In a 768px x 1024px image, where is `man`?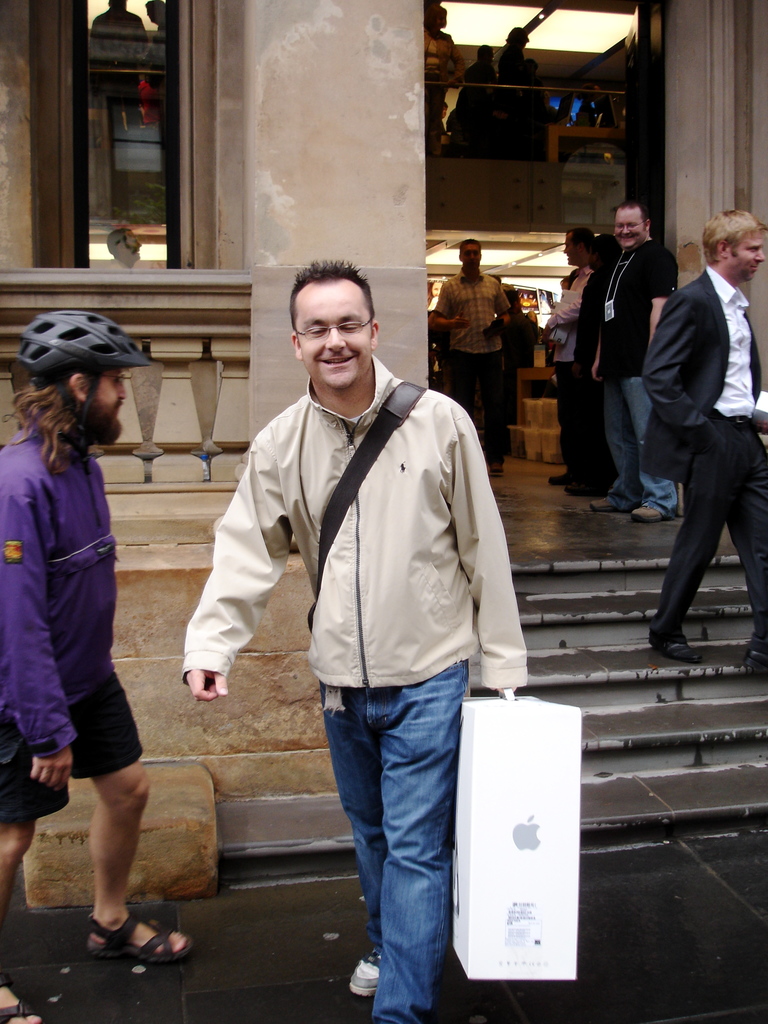
429,239,509,464.
